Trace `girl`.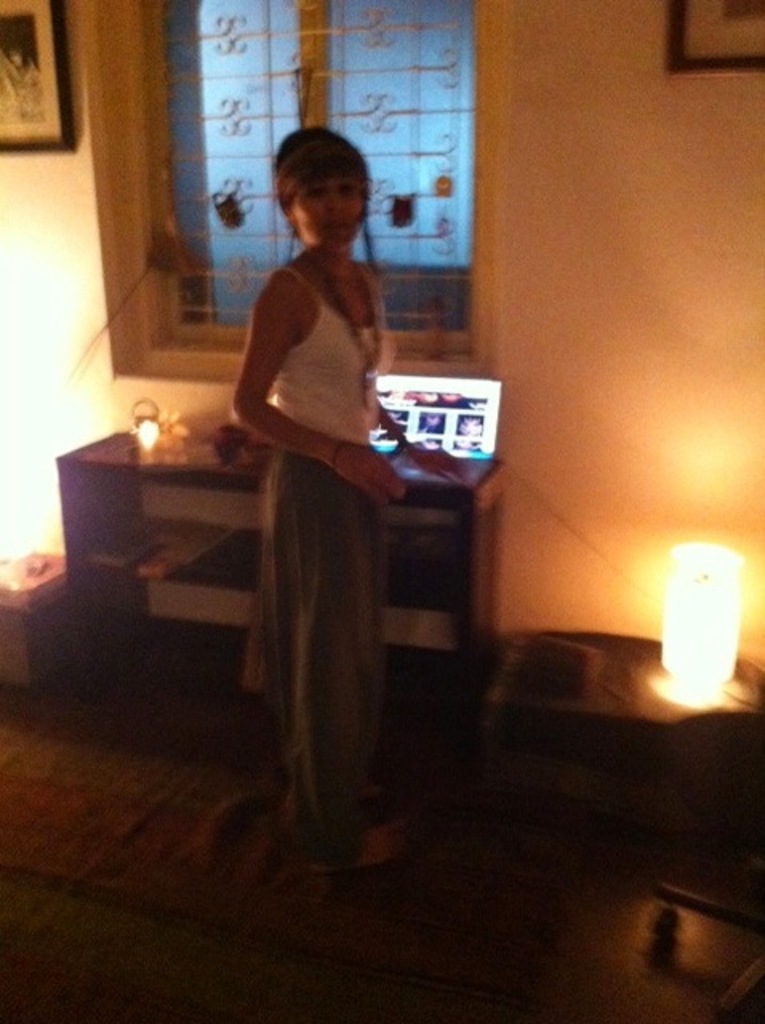
Traced to 234:130:467:867.
